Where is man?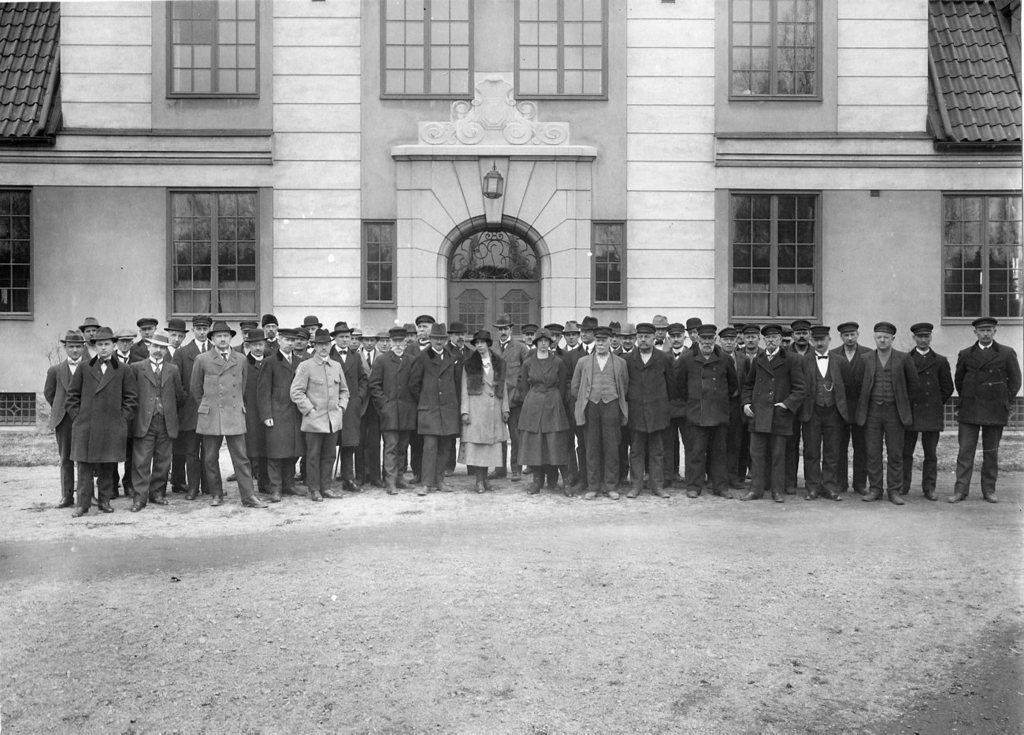
(left=171, top=316, right=216, bottom=502).
